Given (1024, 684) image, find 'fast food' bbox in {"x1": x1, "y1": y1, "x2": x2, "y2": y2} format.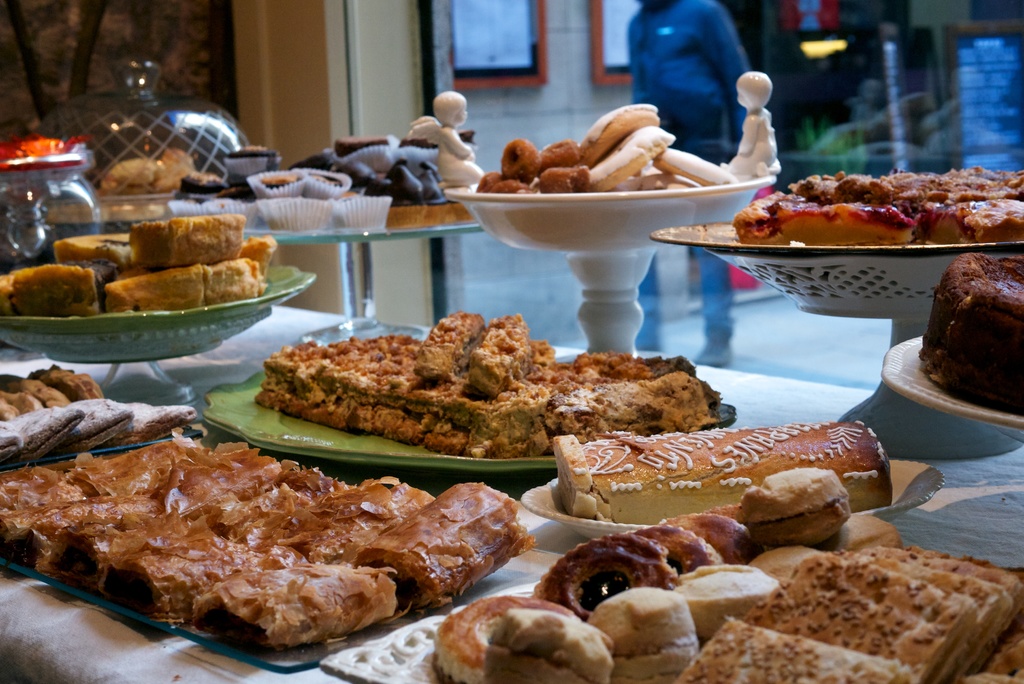
{"x1": 490, "y1": 179, "x2": 540, "y2": 198}.
